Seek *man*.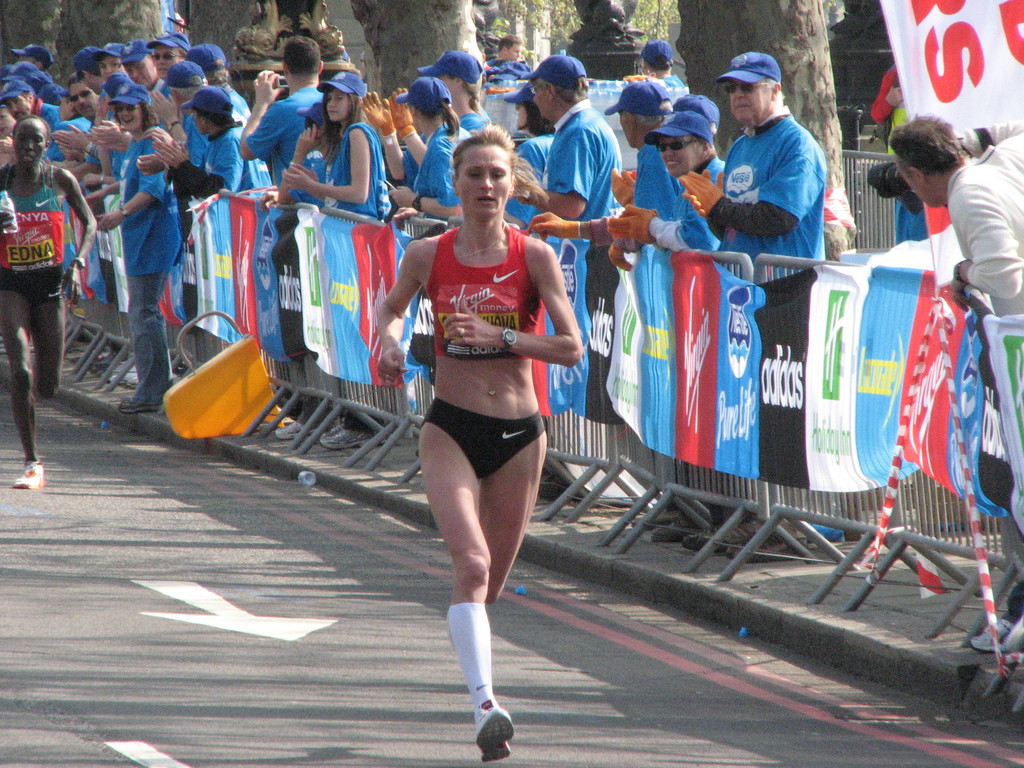
x1=607, y1=73, x2=675, y2=249.
